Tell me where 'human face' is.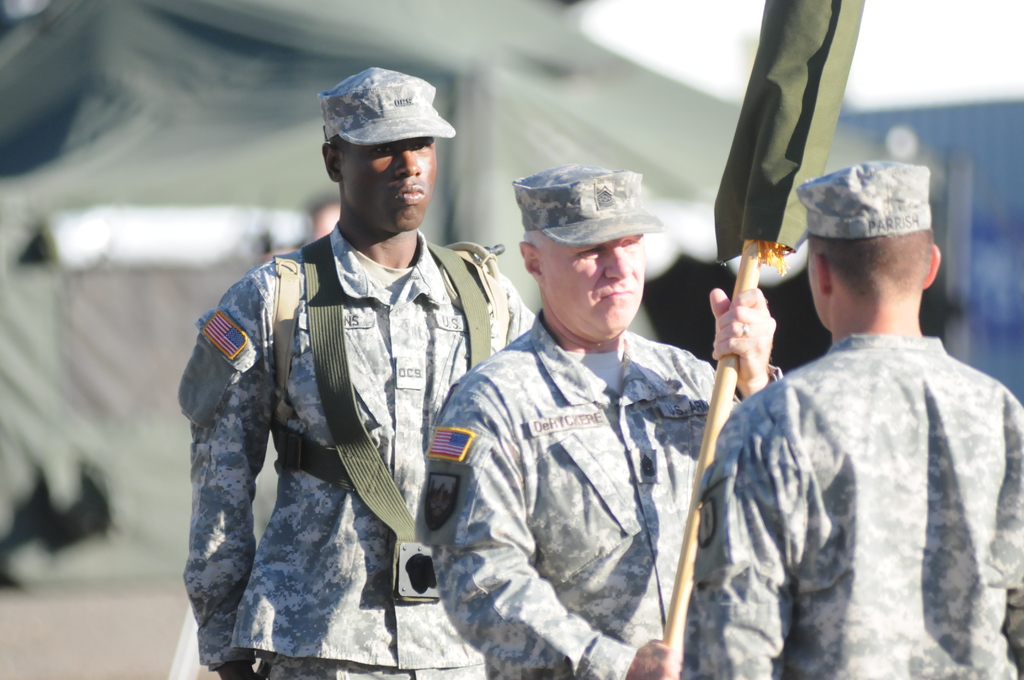
'human face' is at 547,229,646,341.
